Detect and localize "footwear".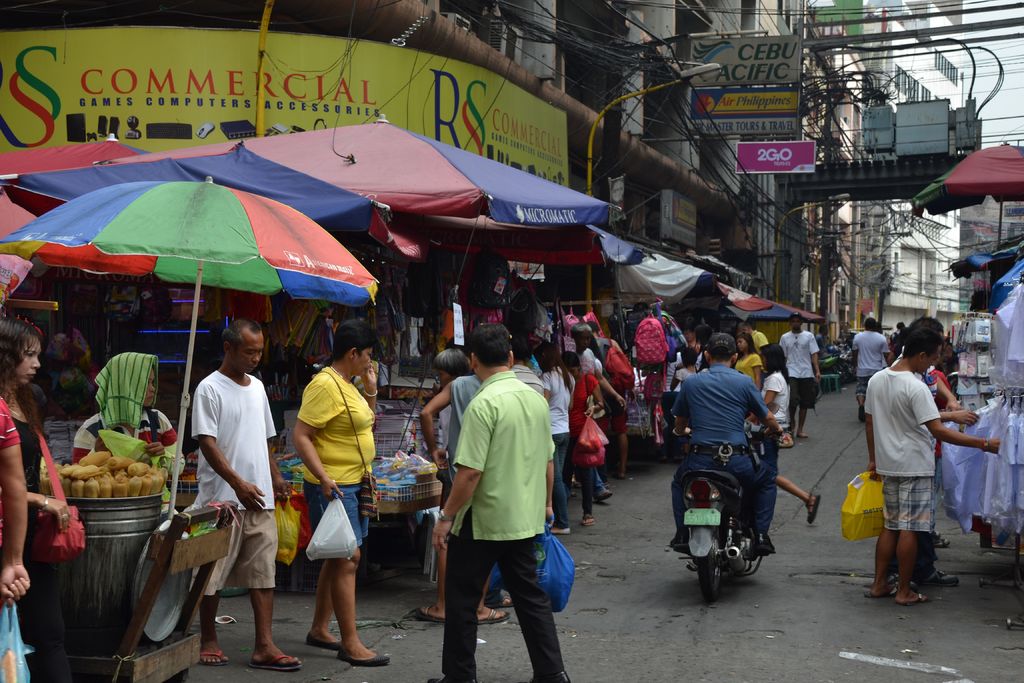
Localized at [left=335, top=642, right=399, bottom=663].
